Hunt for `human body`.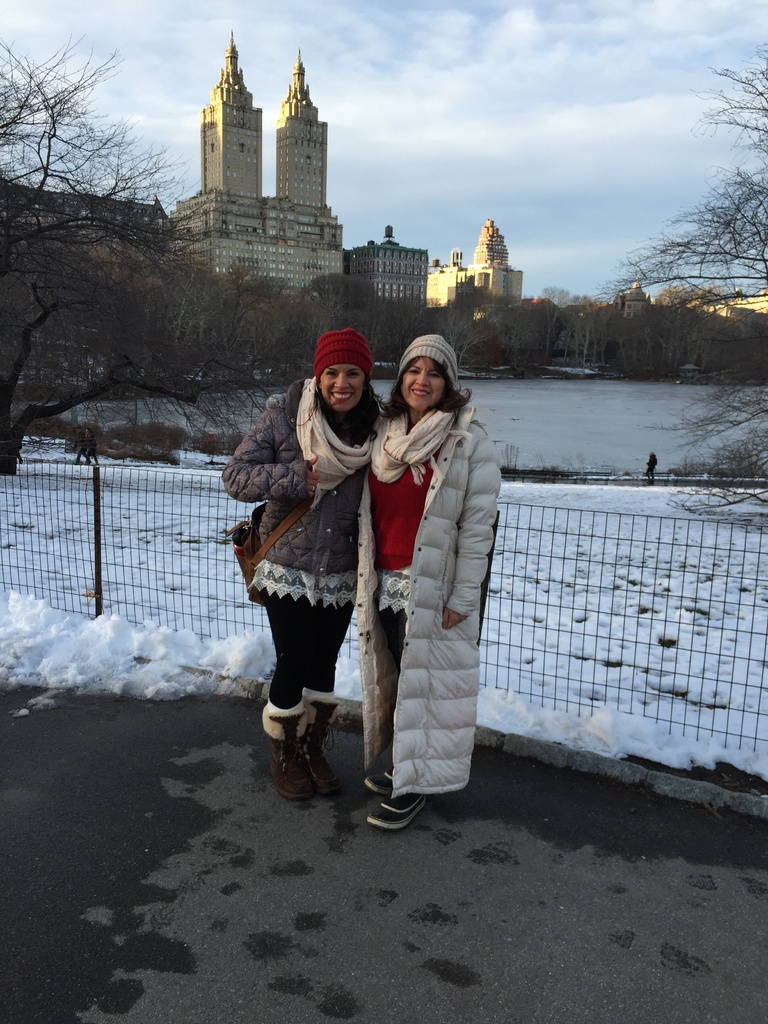
Hunted down at (357, 392, 499, 833).
